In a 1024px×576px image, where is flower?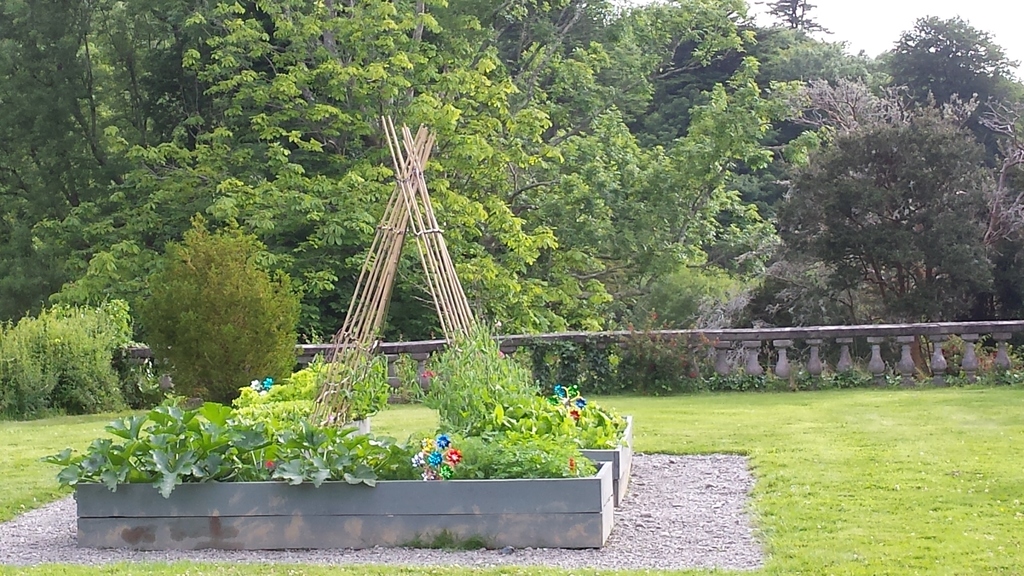
[261,376,275,389].
